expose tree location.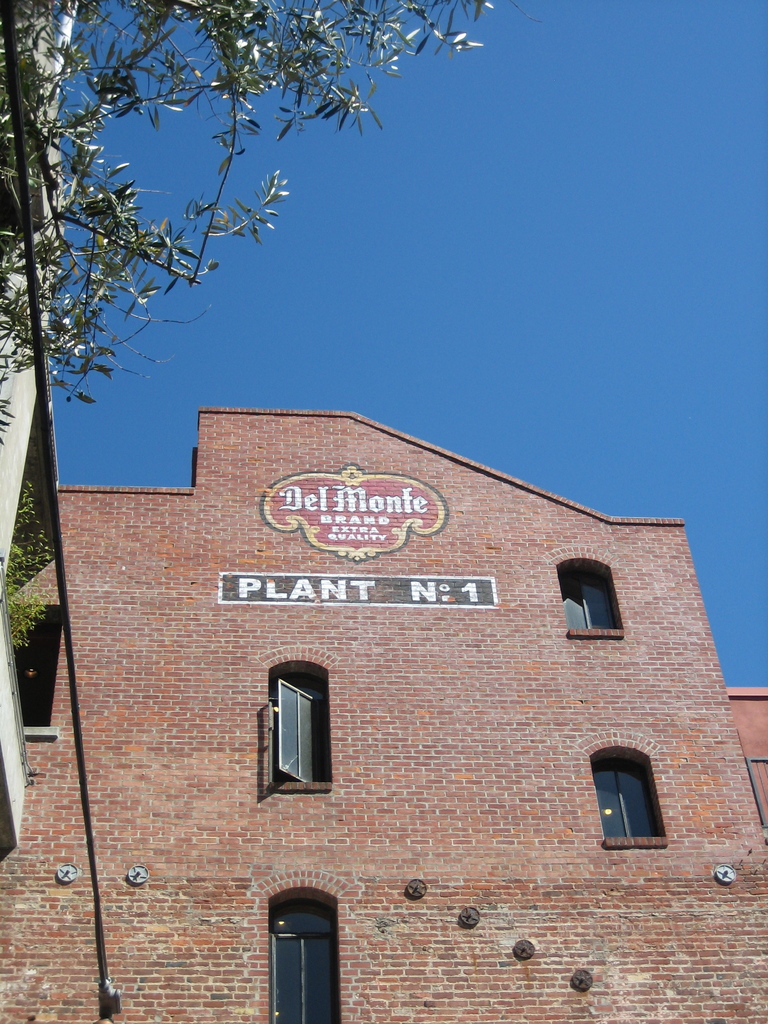
Exposed at <bbox>0, 0, 507, 429</bbox>.
